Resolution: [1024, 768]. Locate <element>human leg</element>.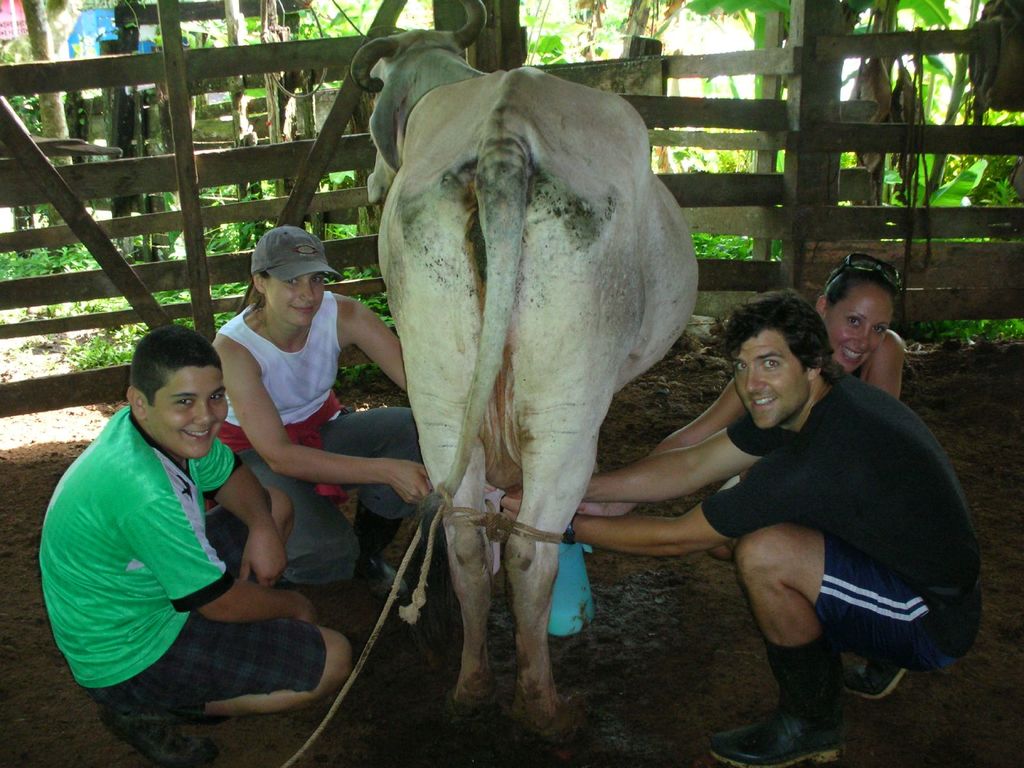
<region>707, 523, 982, 767</region>.
